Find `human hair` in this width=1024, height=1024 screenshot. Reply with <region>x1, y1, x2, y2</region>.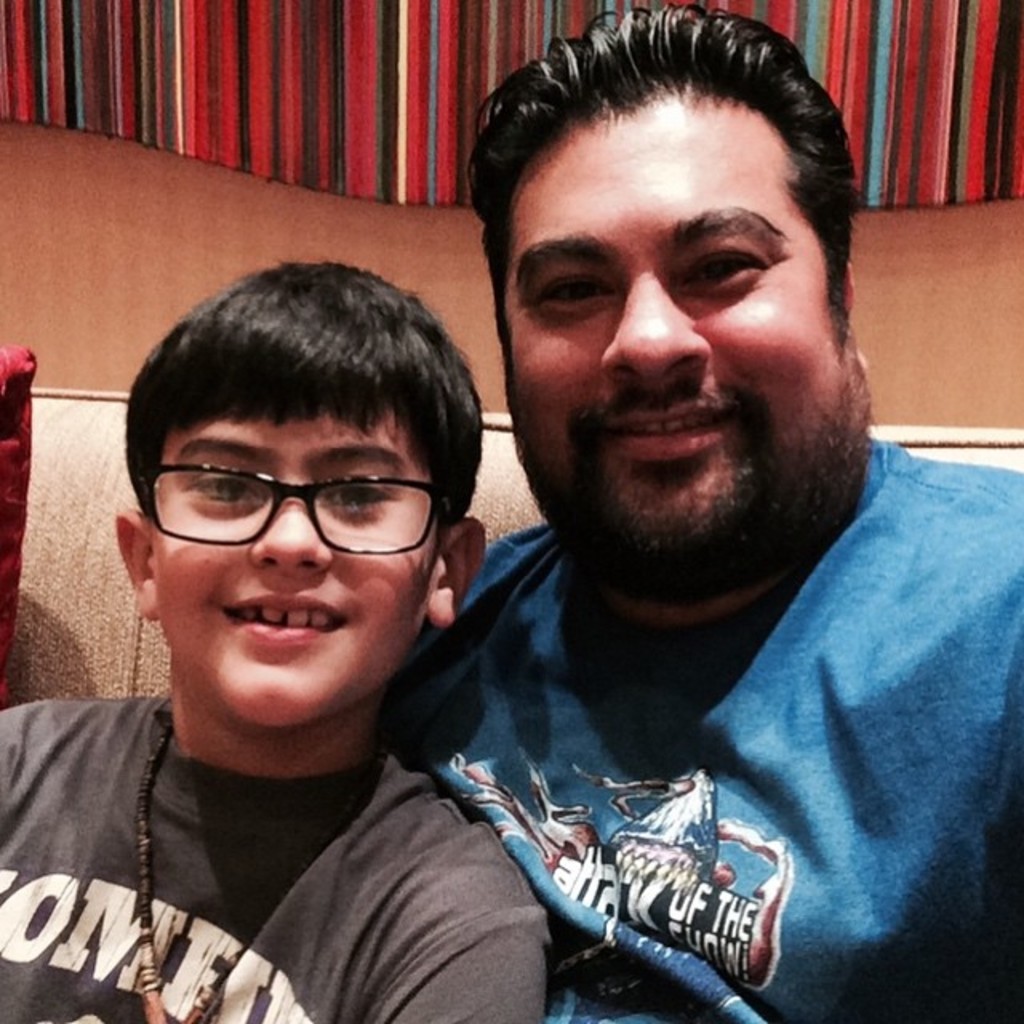
<region>126, 262, 486, 528</region>.
